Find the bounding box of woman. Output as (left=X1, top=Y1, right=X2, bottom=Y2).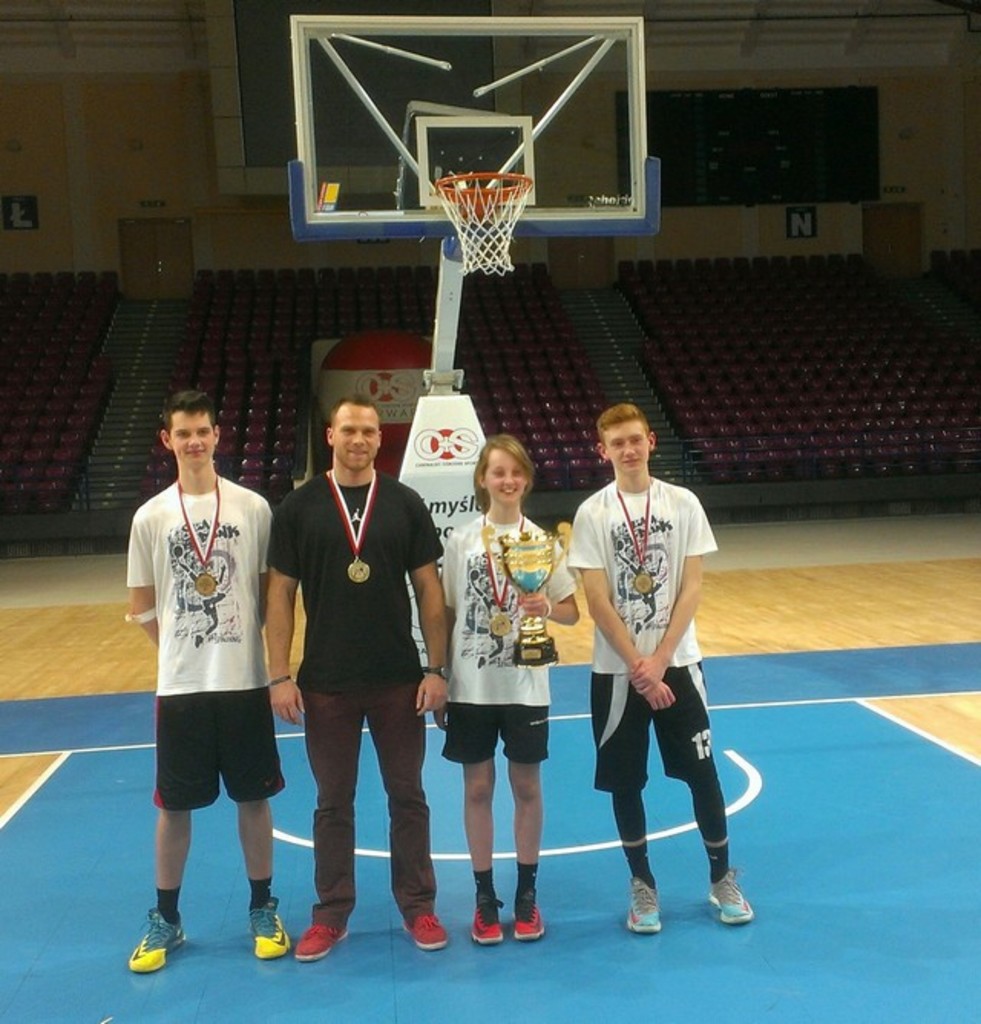
(left=570, top=423, right=730, bottom=921).
